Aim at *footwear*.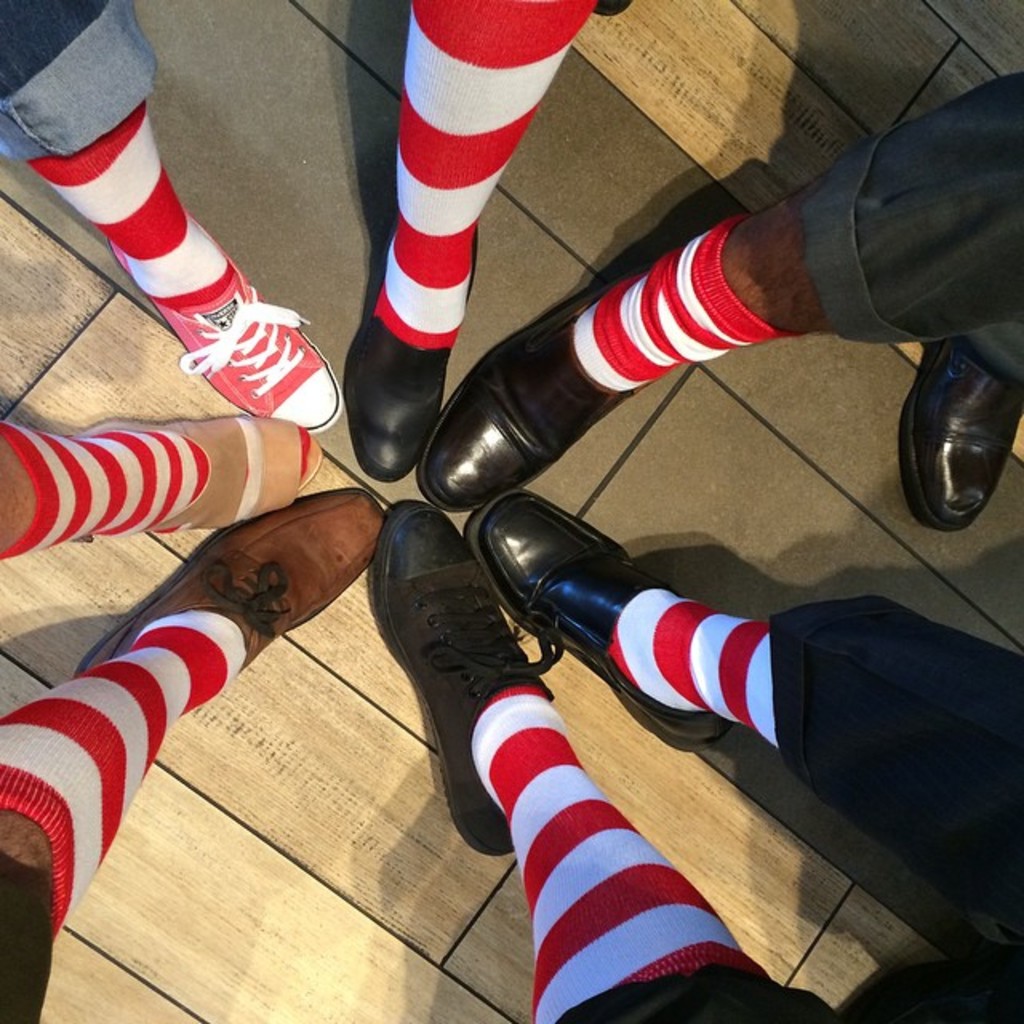
Aimed at bbox=(418, 286, 658, 515).
